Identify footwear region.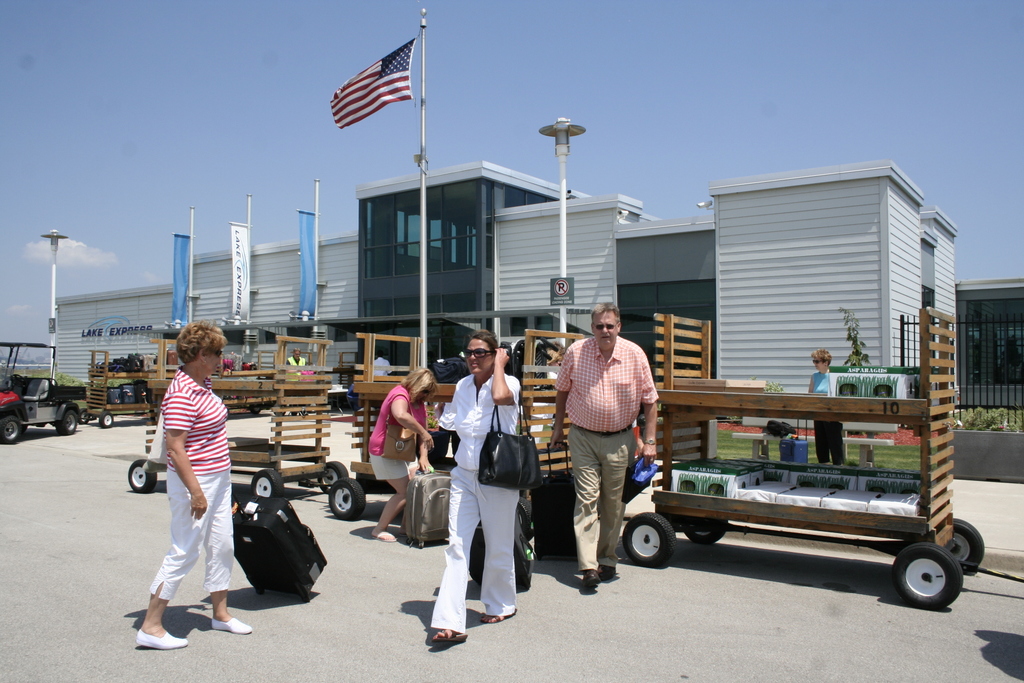
Region: [left=208, top=614, right=255, bottom=638].
